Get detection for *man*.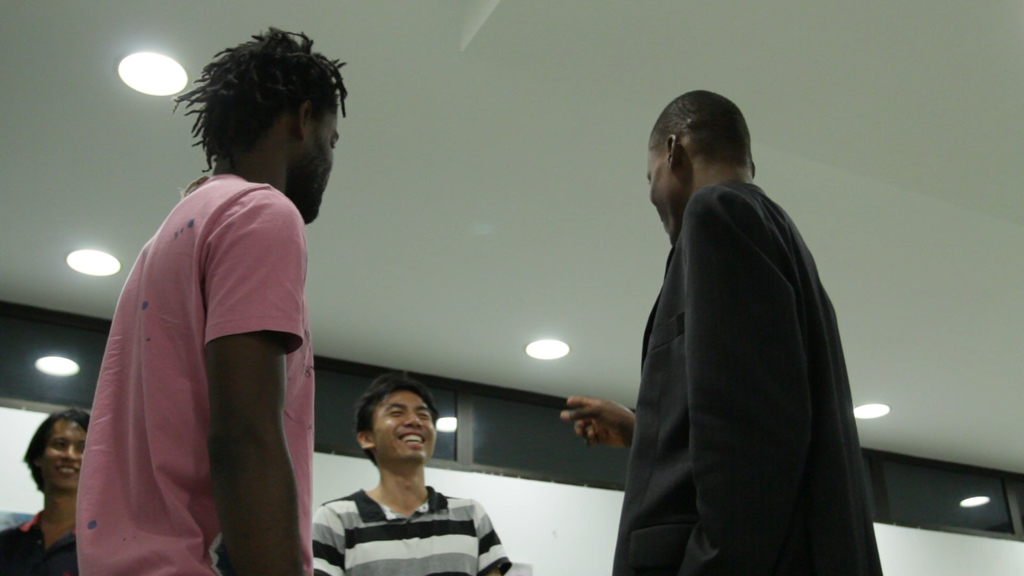
Detection: 0/408/93/575.
